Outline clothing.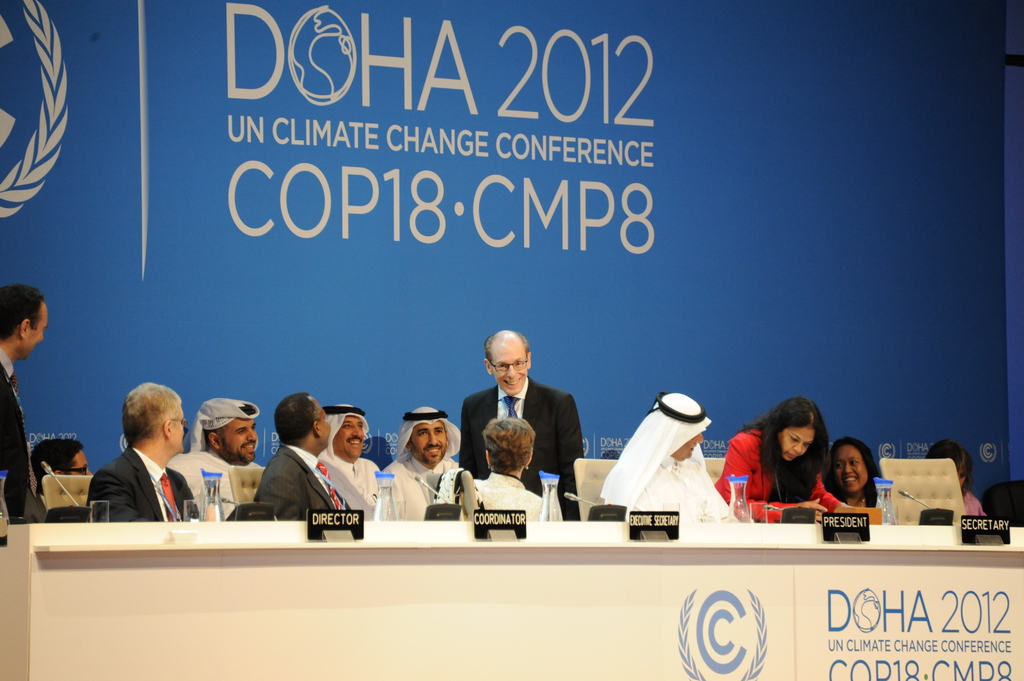
Outline: l=730, t=431, r=845, b=521.
